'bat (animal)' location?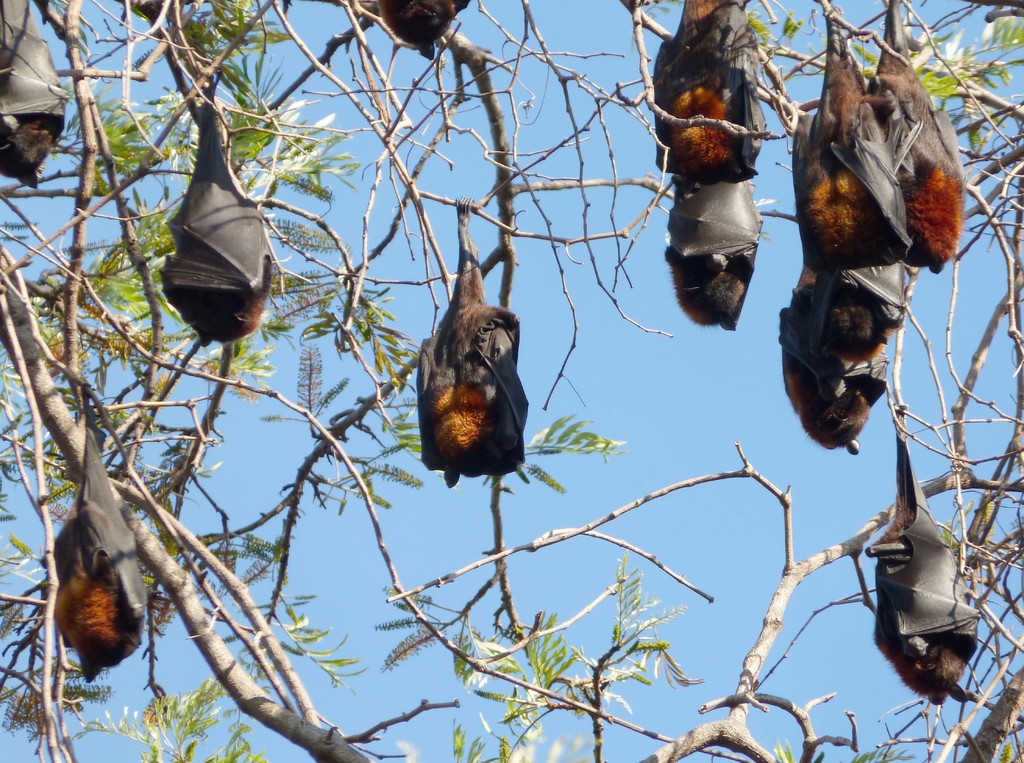
[0, 0, 67, 190]
